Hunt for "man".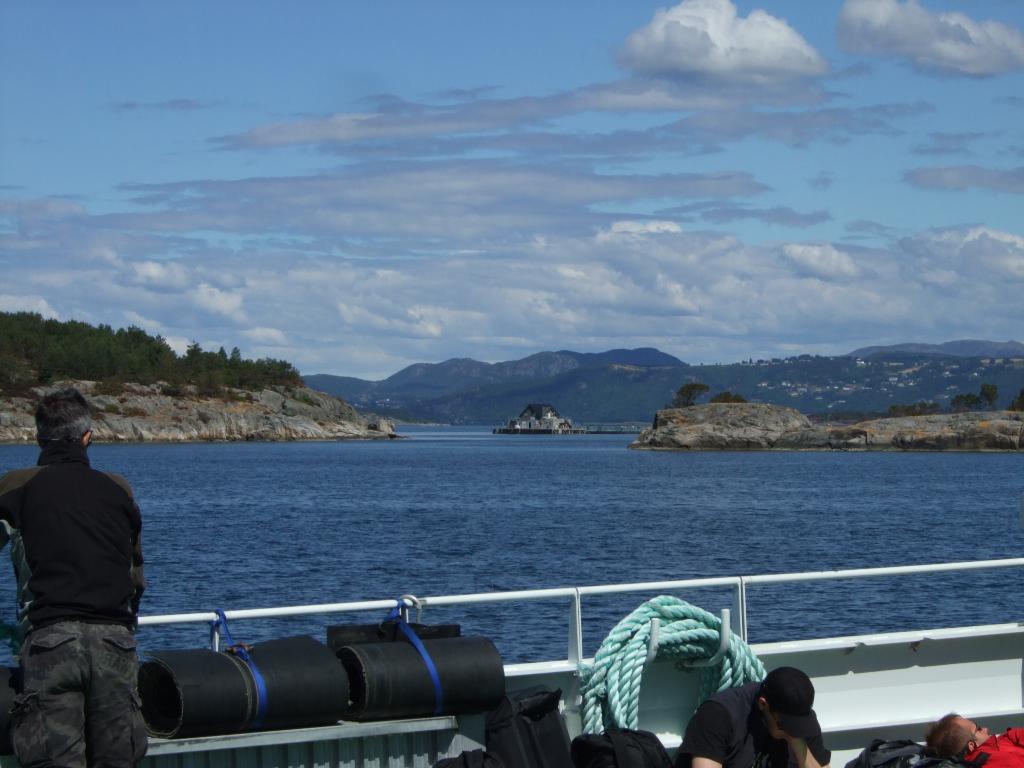
Hunted down at l=670, t=664, r=830, b=767.
